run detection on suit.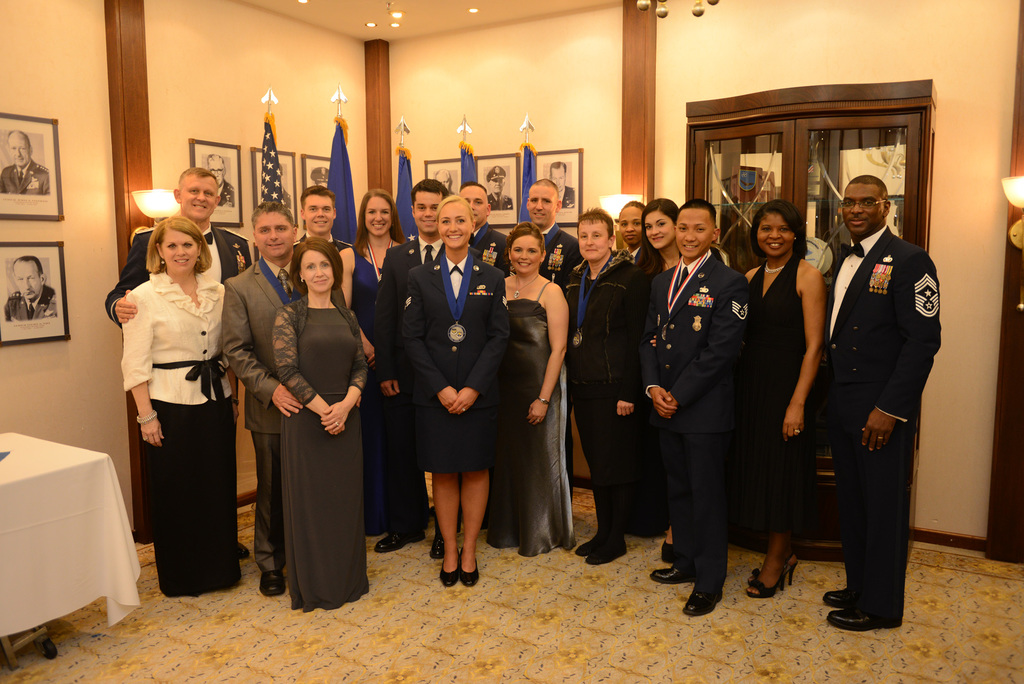
Result: <bbox>225, 261, 306, 574</bbox>.
